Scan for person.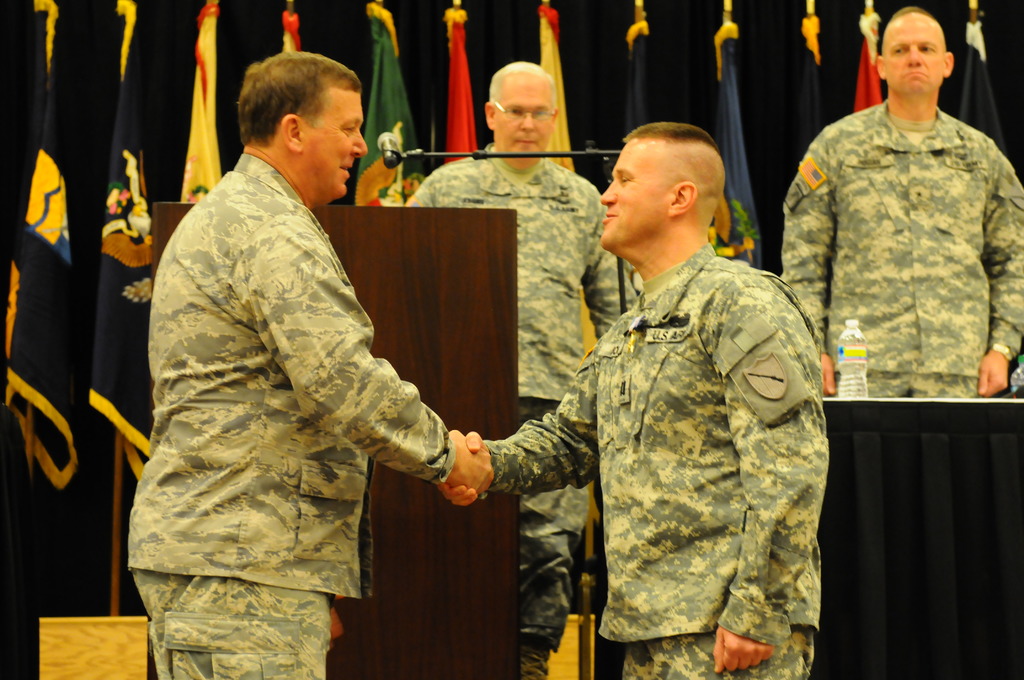
Scan result: box=[788, 0, 1023, 396].
